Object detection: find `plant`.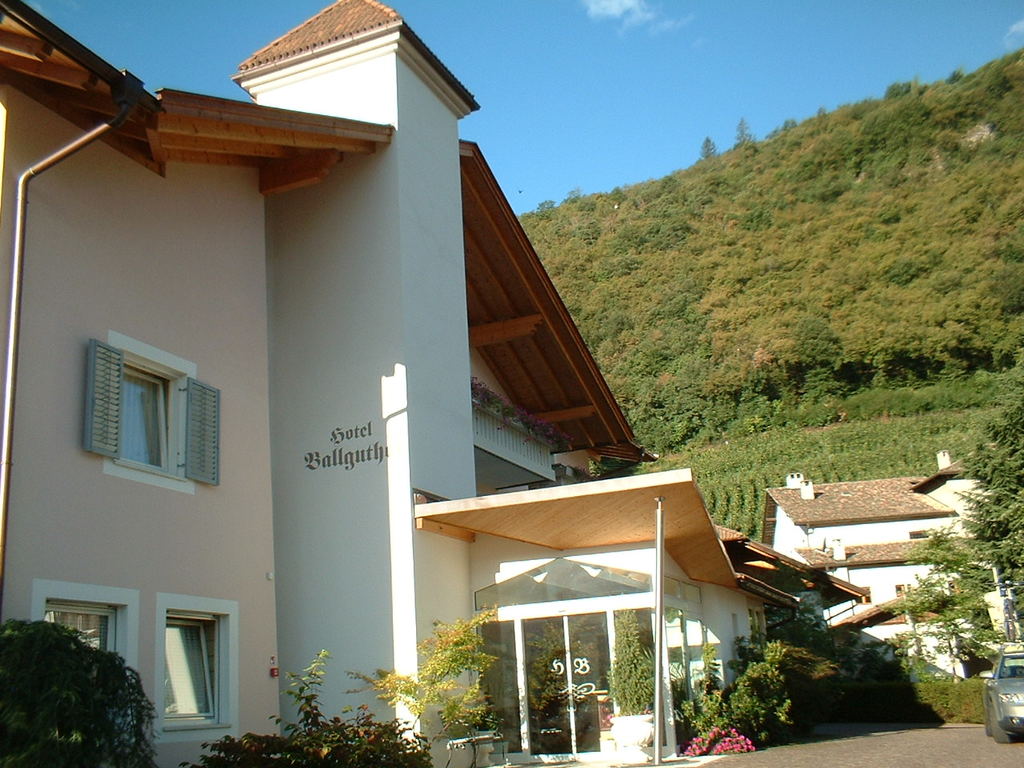
{"left": 612, "top": 602, "right": 666, "bottom": 708}.
